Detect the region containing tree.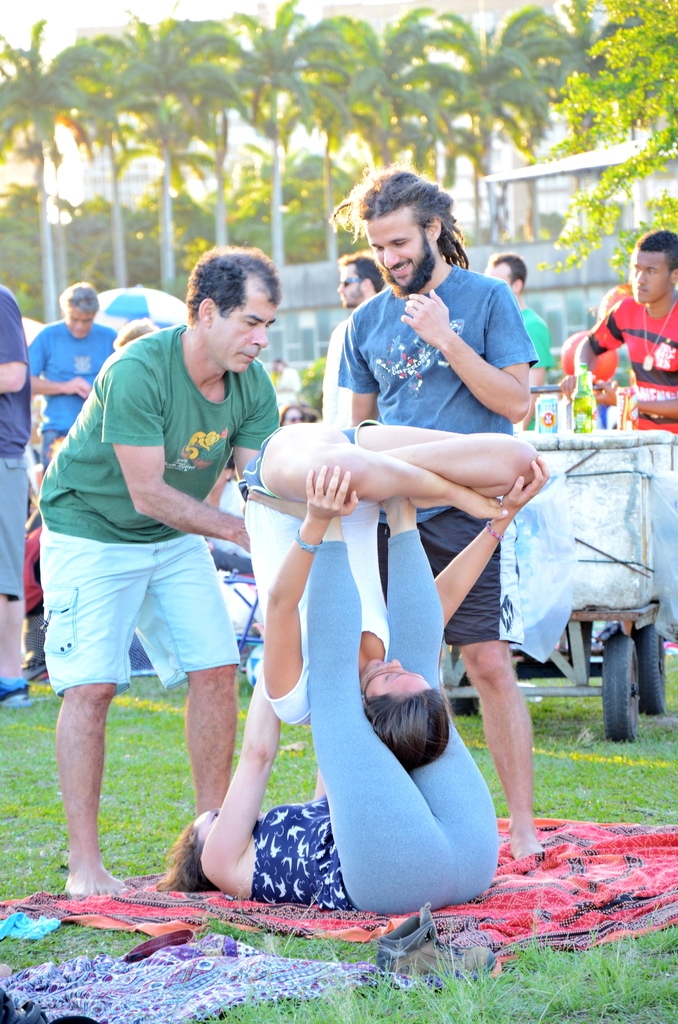
430:4:538:233.
